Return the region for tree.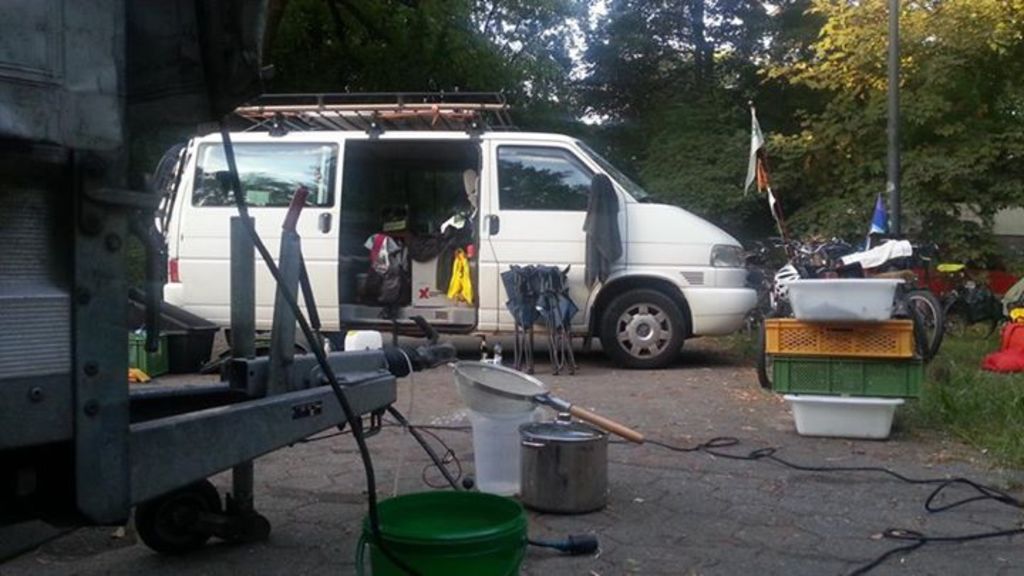
bbox=[629, 71, 795, 256].
